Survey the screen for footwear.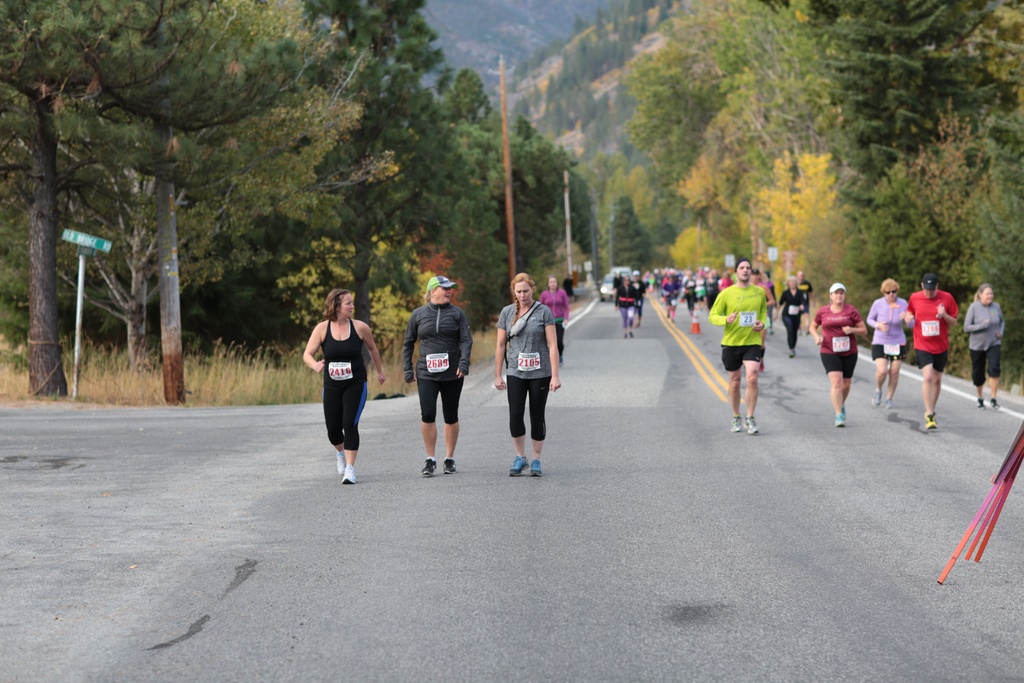
Survey found: (left=874, top=388, right=883, bottom=407).
